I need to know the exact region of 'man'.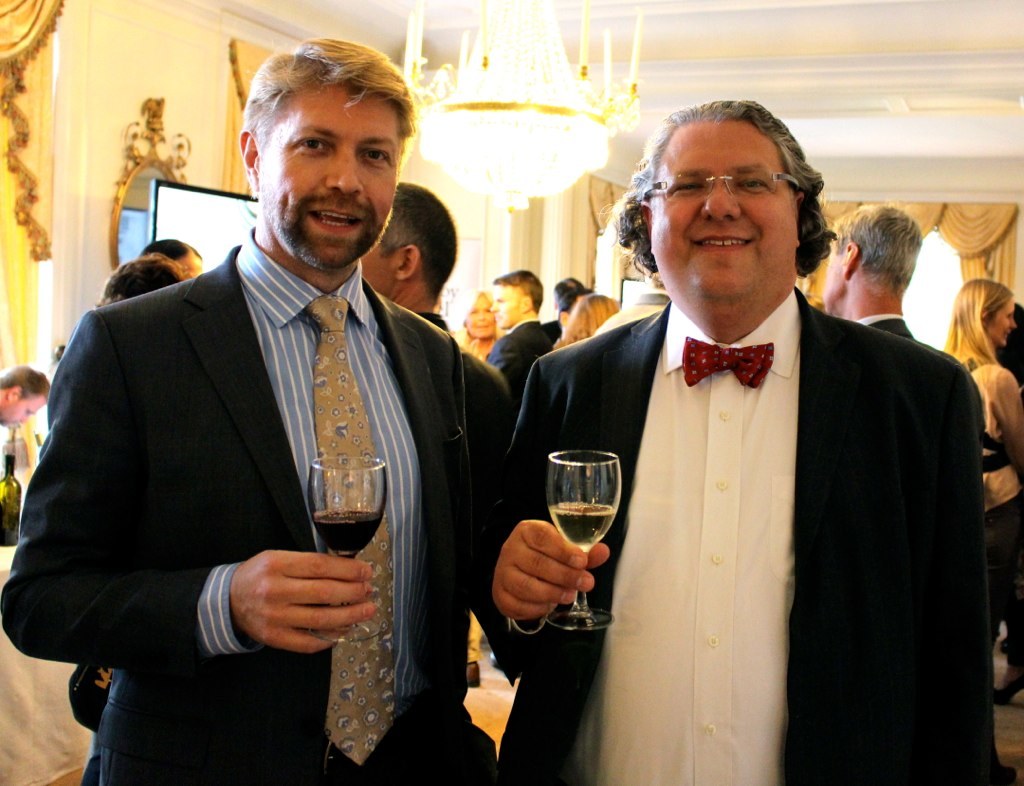
Region: bbox(601, 268, 674, 332).
